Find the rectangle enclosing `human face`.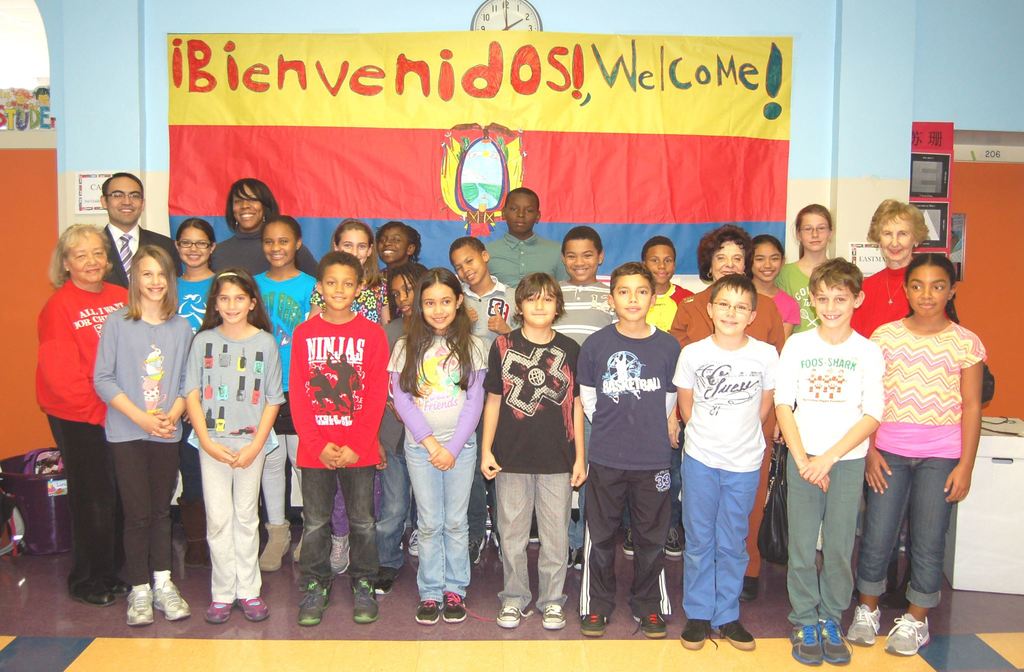
(left=815, top=277, right=851, bottom=325).
